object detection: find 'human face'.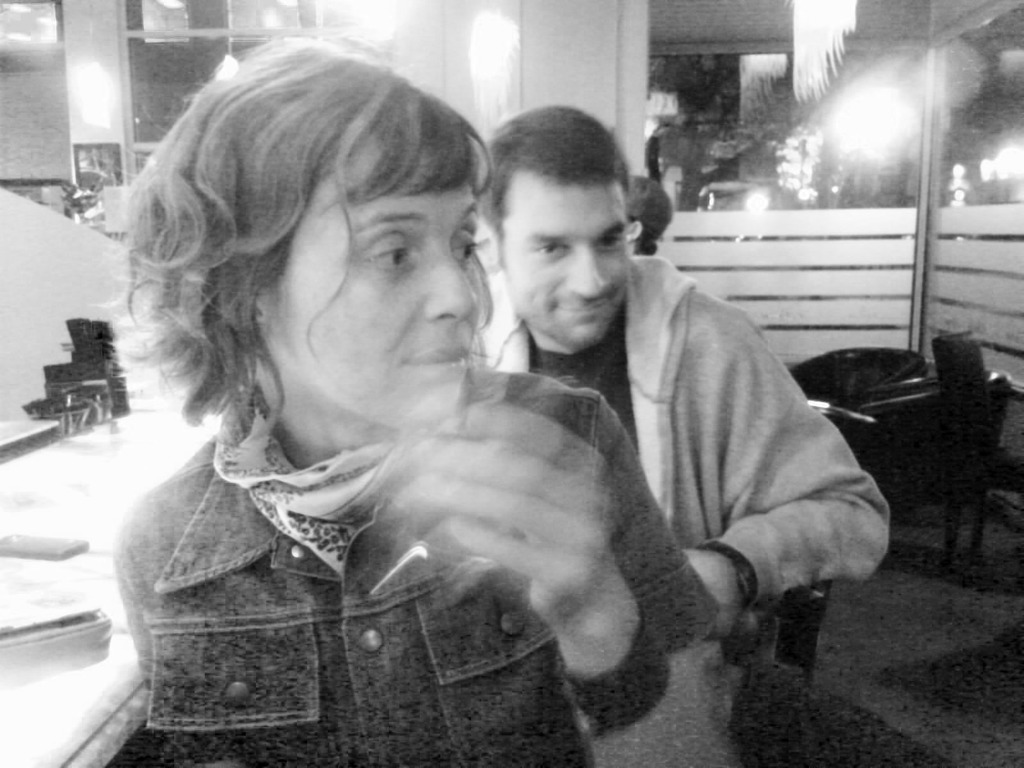
left=499, top=170, right=627, bottom=351.
